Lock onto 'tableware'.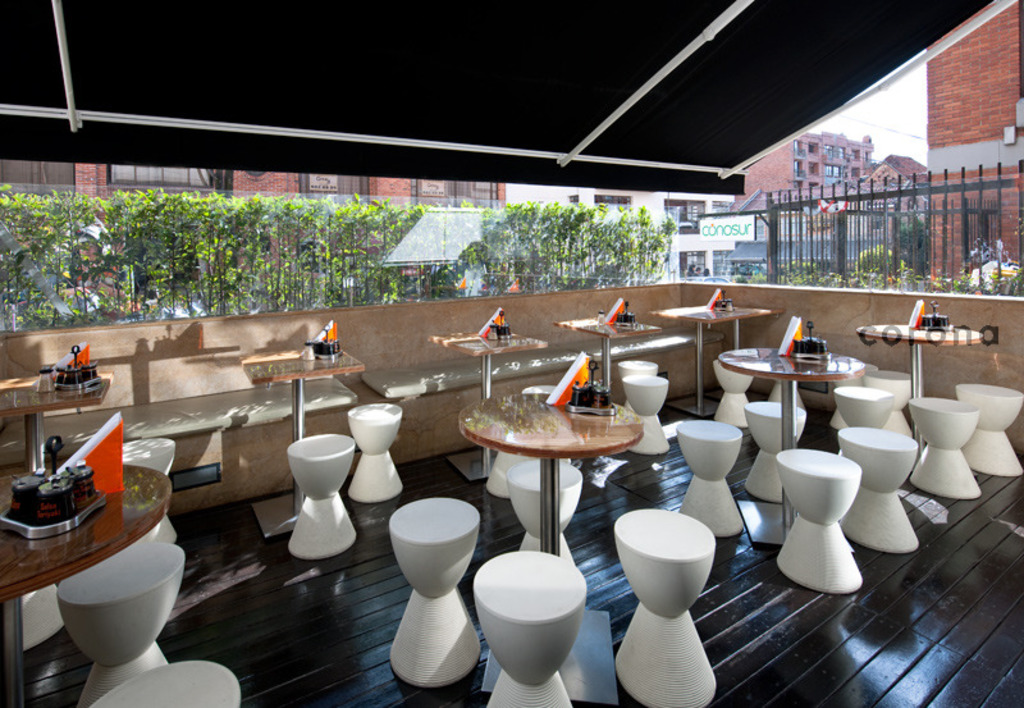
Locked: <box>0,433,105,544</box>.
